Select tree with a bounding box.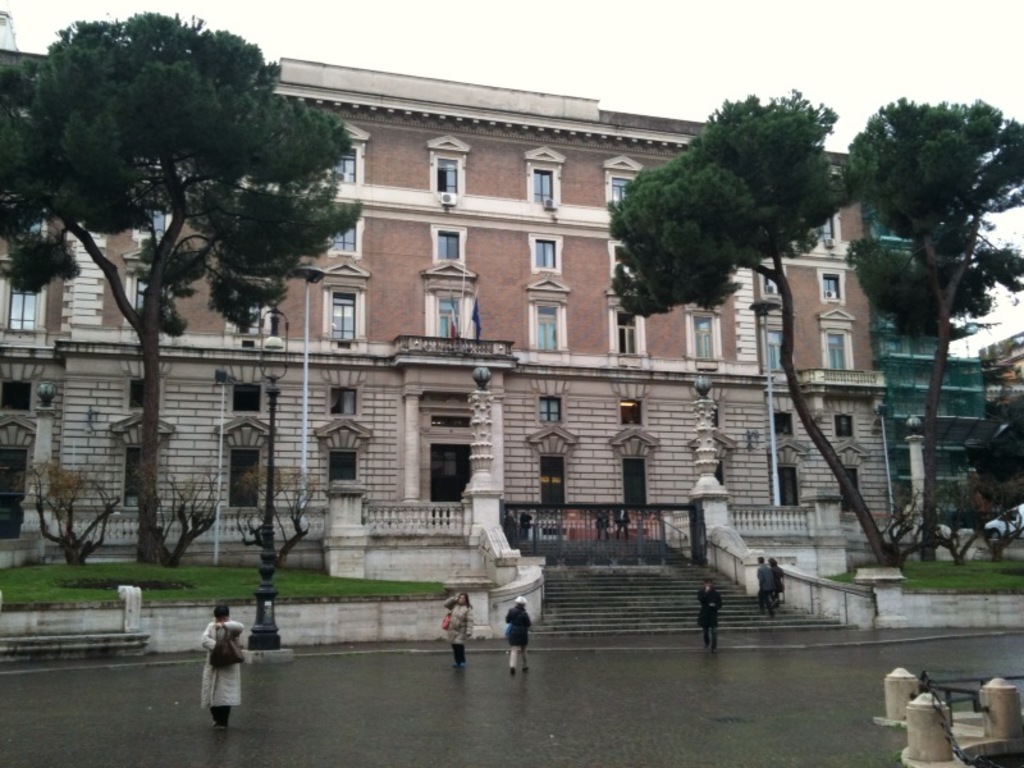
bbox(840, 92, 1023, 562).
